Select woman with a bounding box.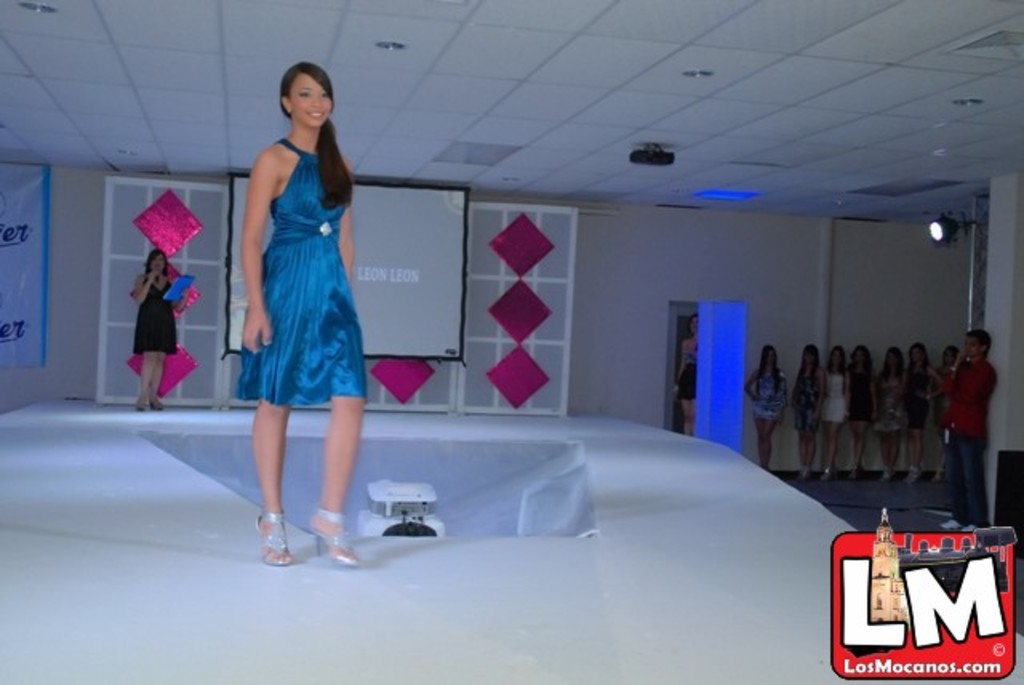
box=[131, 245, 182, 411].
